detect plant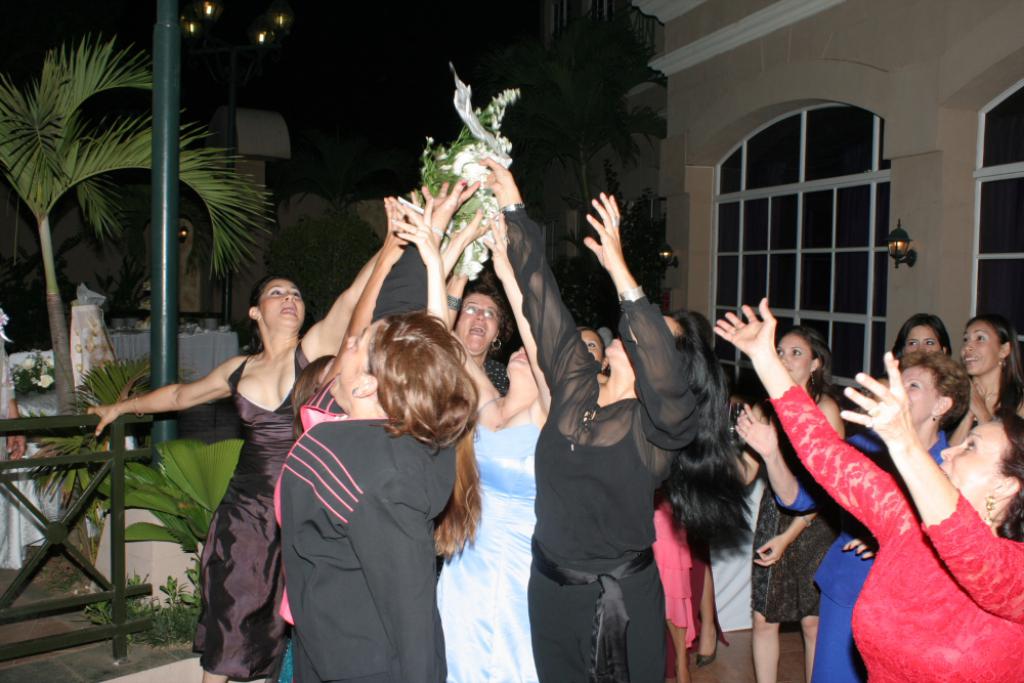
box=[51, 563, 218, 659]
